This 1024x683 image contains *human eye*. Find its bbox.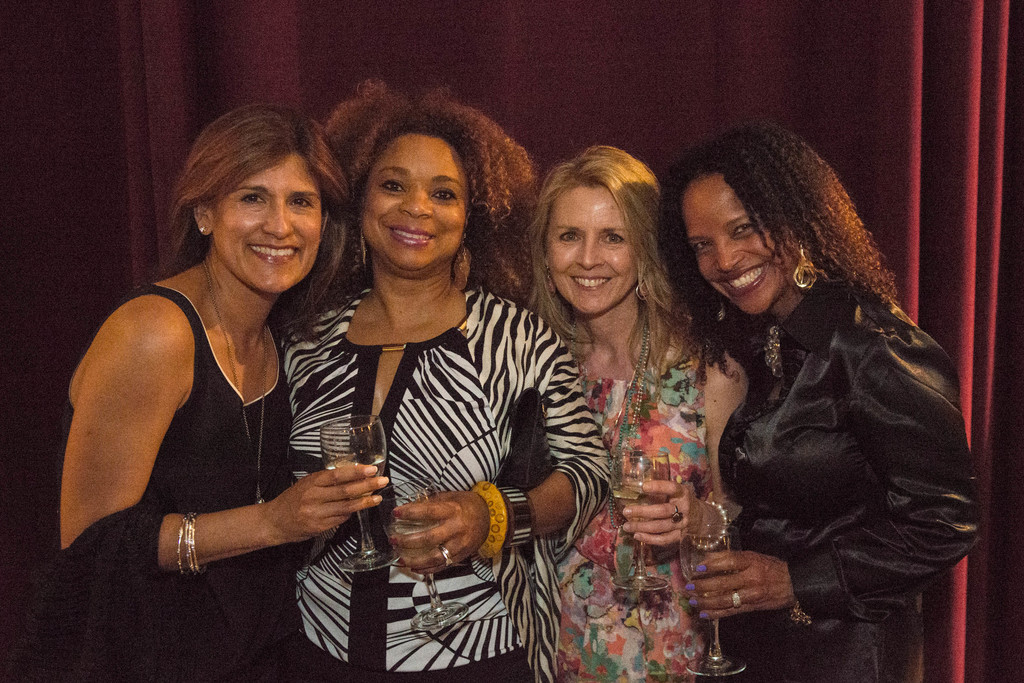
x1=601, y1=229, x2=624, y2=246.
